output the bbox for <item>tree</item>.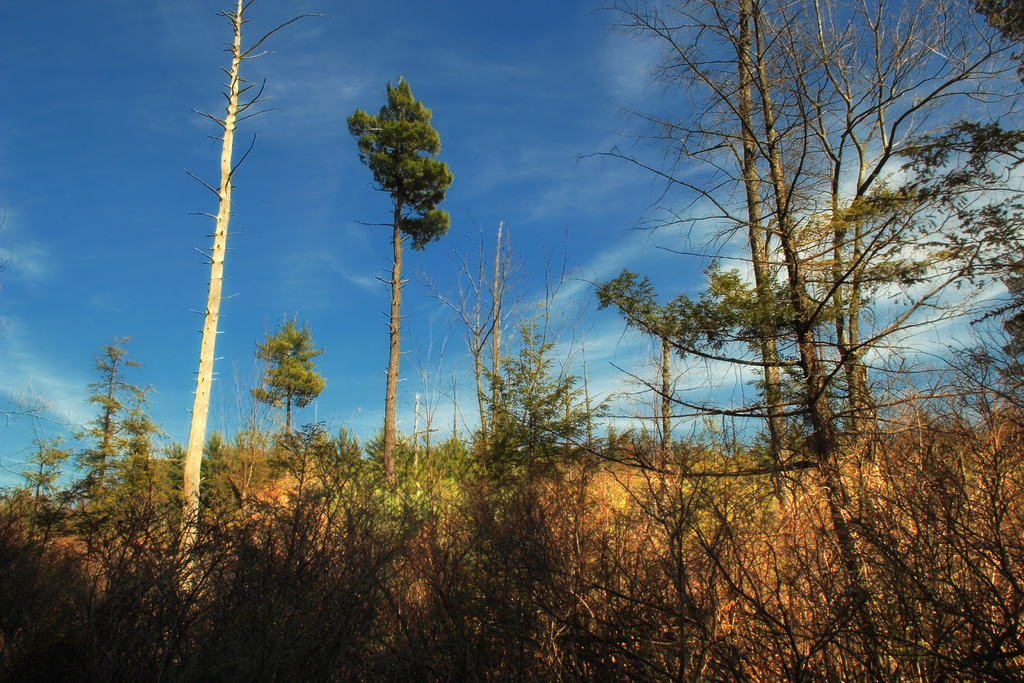
x1=786, y1=0, x2=1023, y2=467.
